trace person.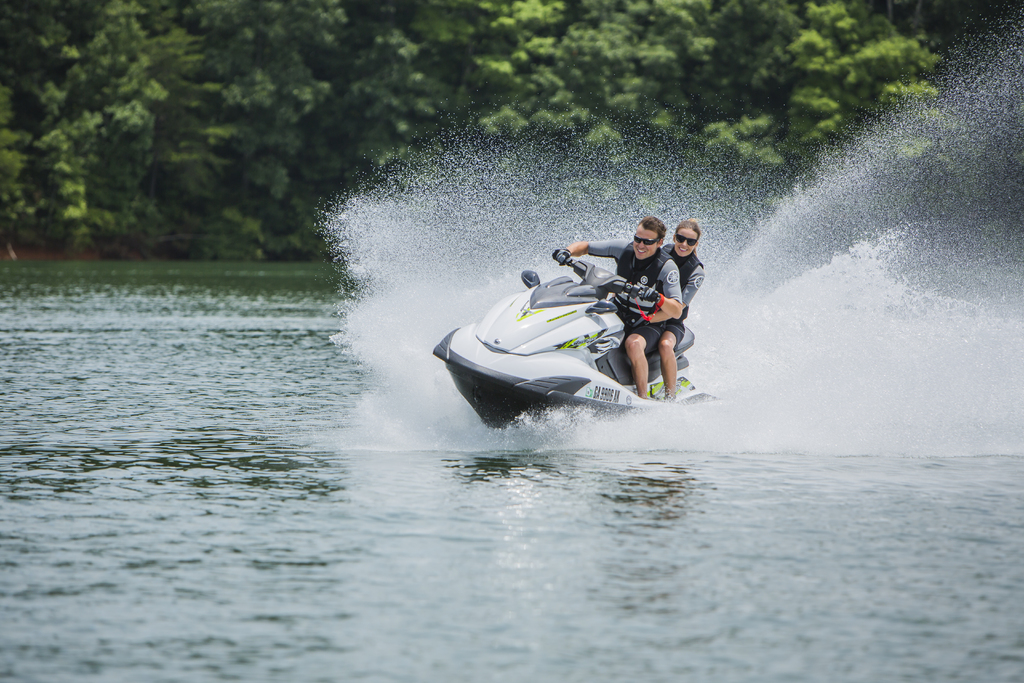
Traced to detection(619, 203, 690, 367).
